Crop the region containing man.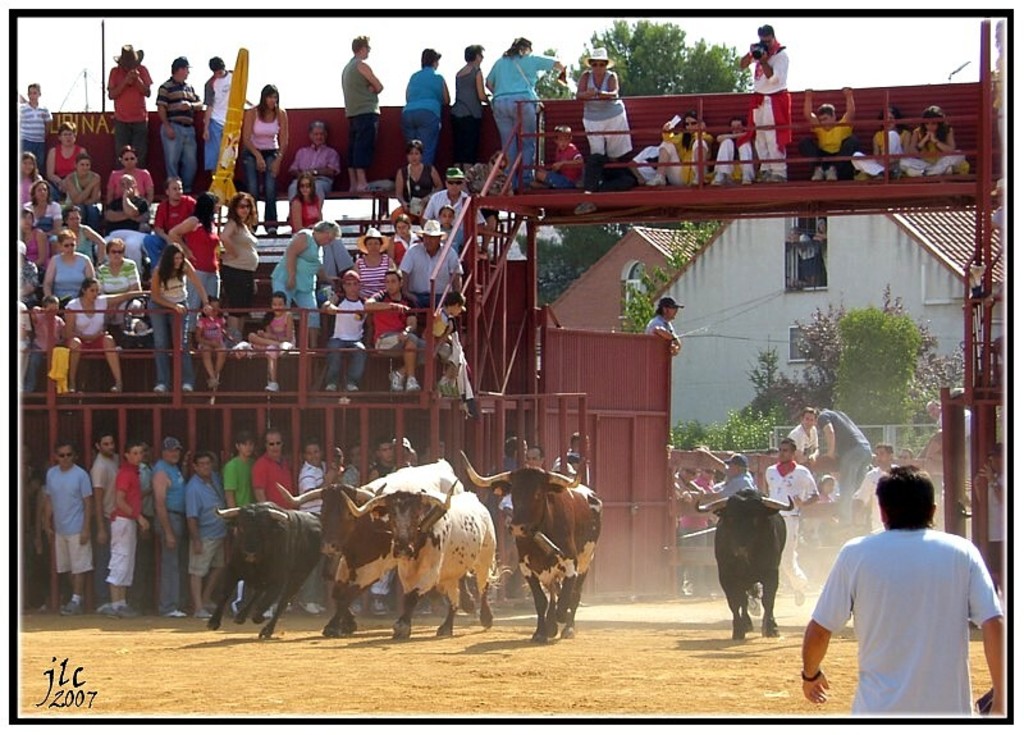
Crop region: 808,403,872,524.
